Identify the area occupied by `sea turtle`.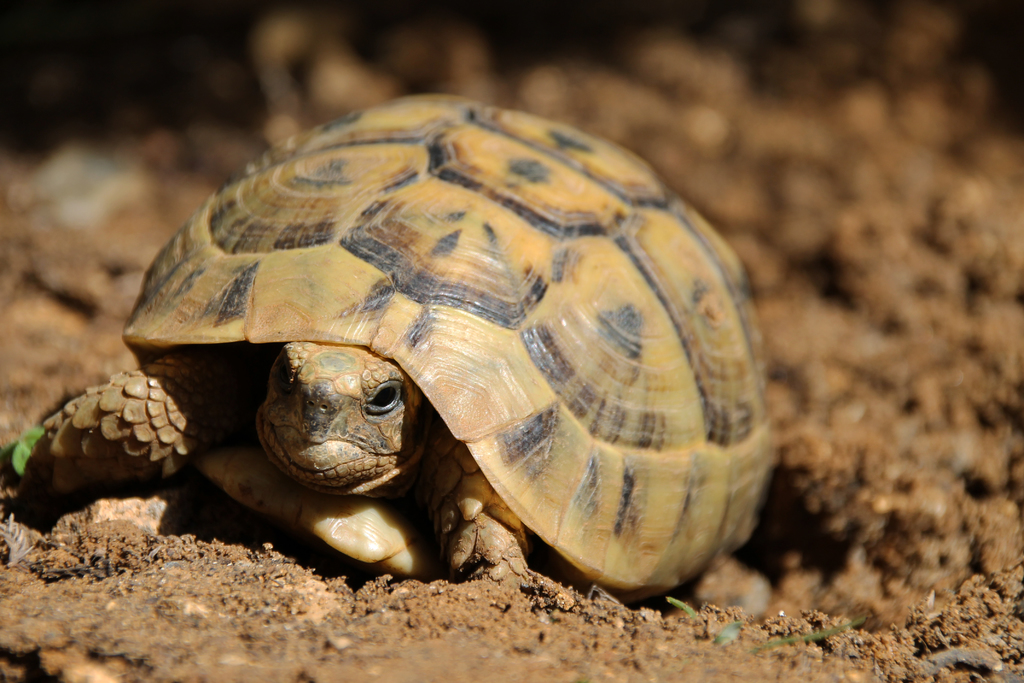
Area: rect(15, 83, 783, 592).
